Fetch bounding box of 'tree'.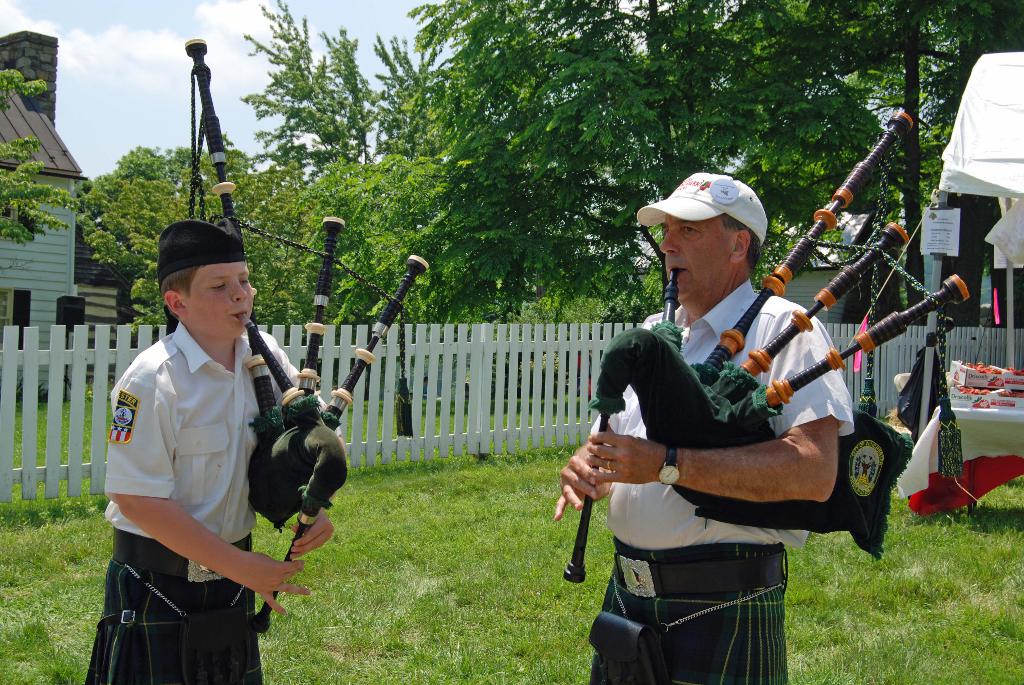
Bbox: locate(0, 69, 80, 248).
